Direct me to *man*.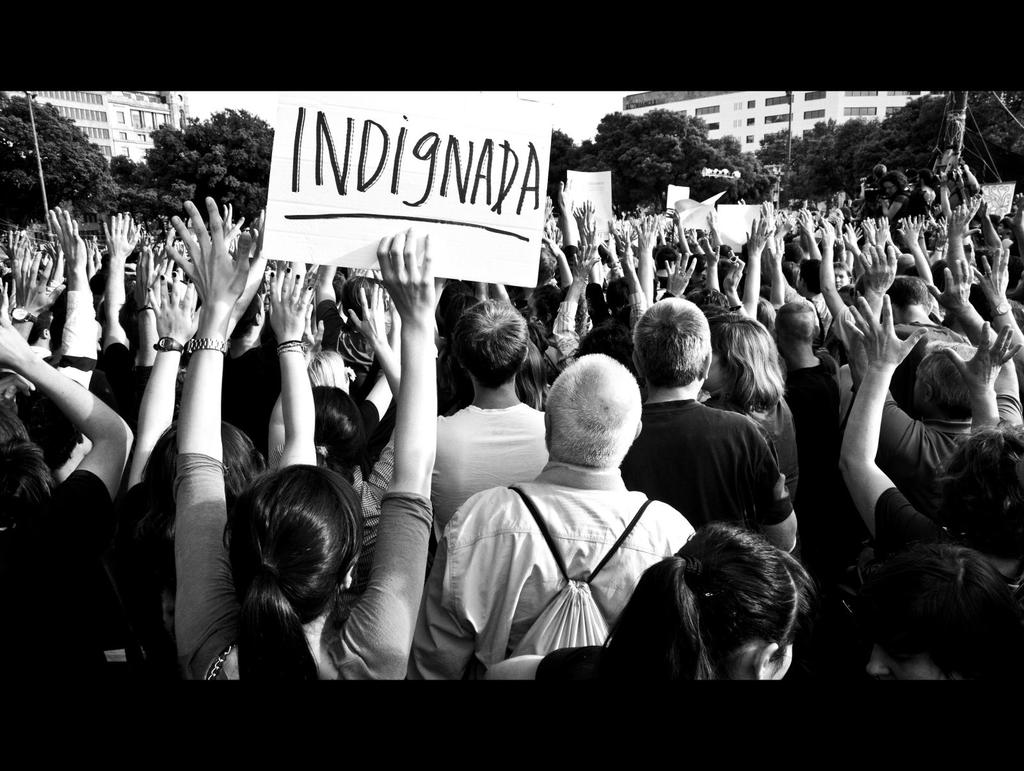
Direction: Rect(882, 273, 963, 401).
